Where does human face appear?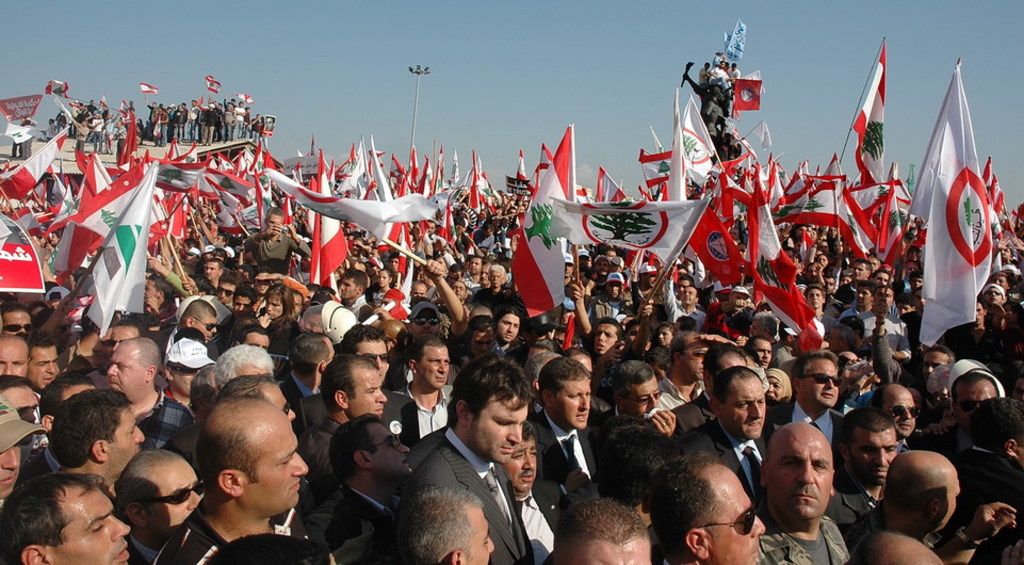
Appears at [left=981, top=285, right=1005, bottom=306].
